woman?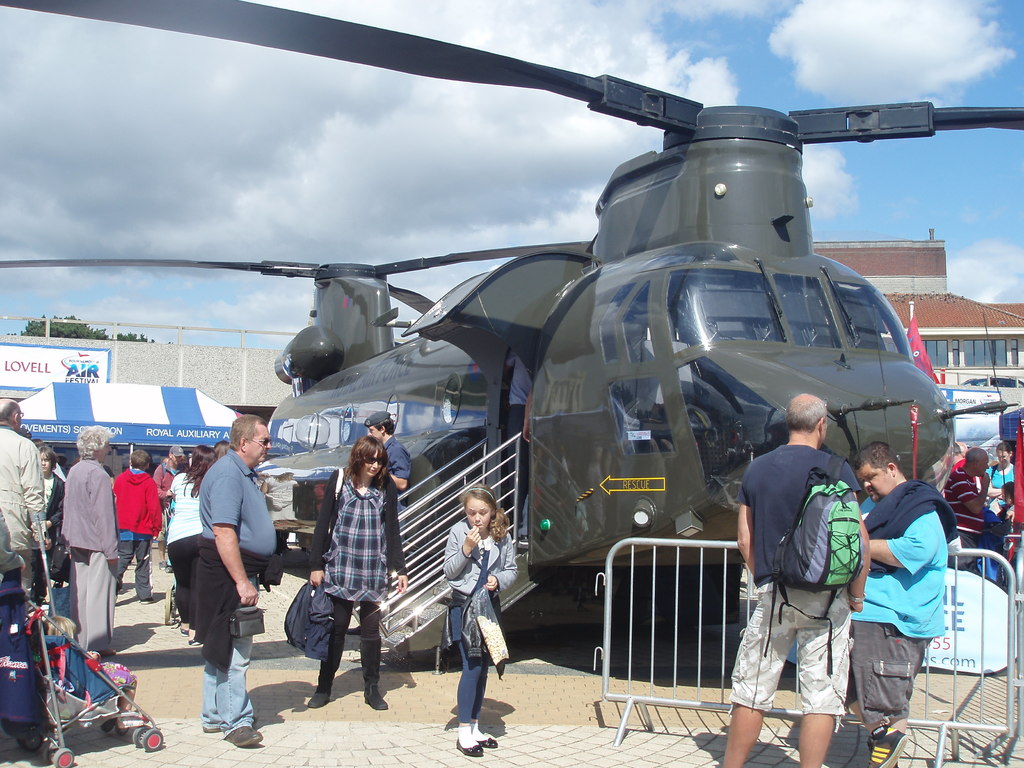
l=212, t=440, r=231, b=462
